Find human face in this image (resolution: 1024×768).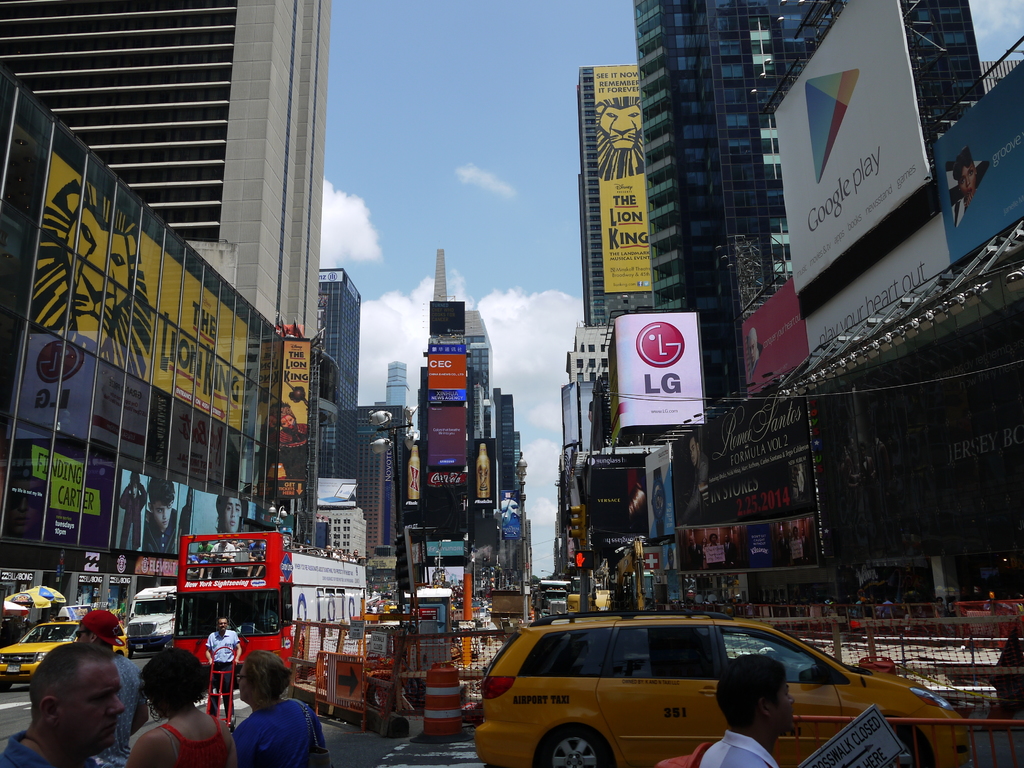
x1=500 y1=500 x2=520 y2=525.
